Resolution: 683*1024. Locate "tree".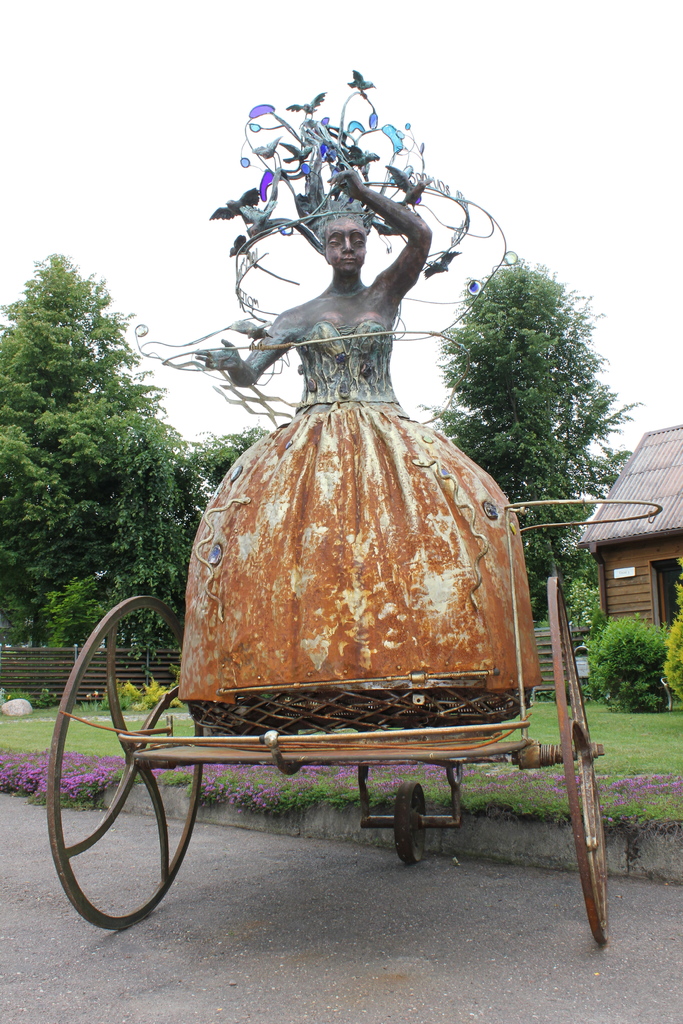
region(415, 262, 648, 631).
